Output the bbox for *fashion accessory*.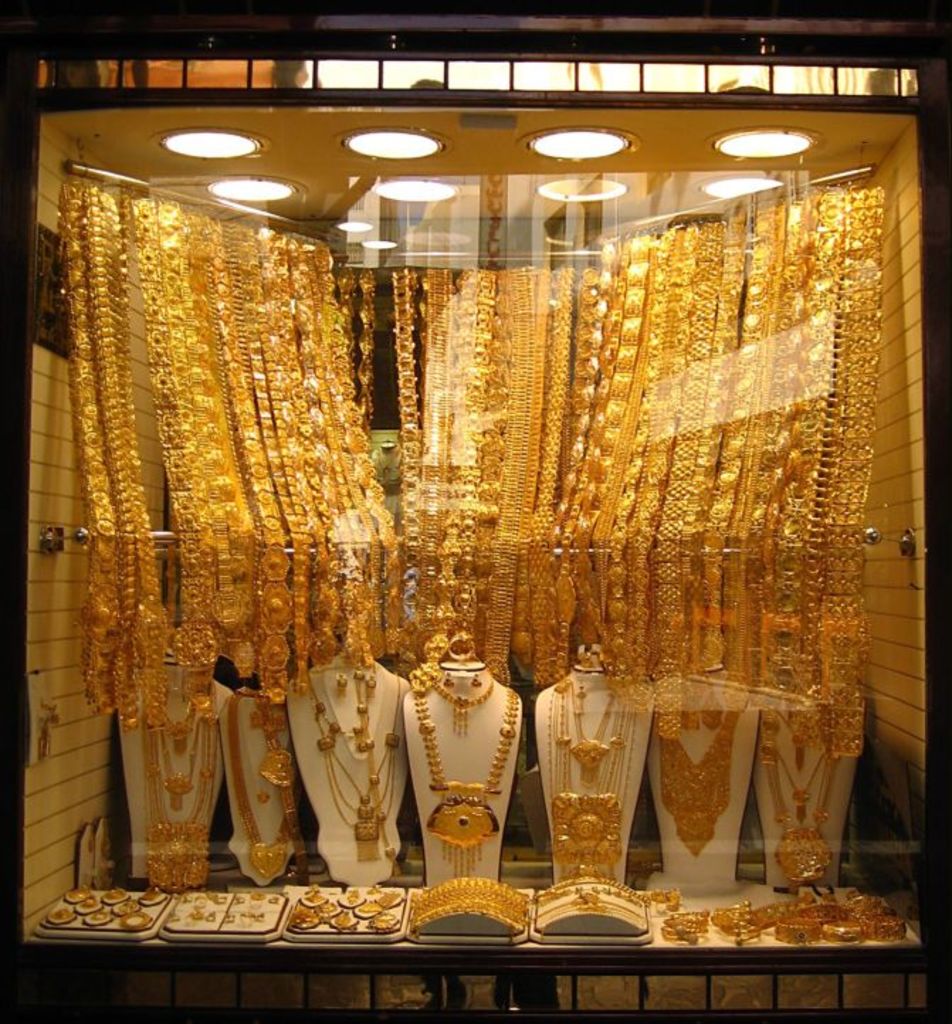
(left=526, top=868, right=647, bottom=928).
